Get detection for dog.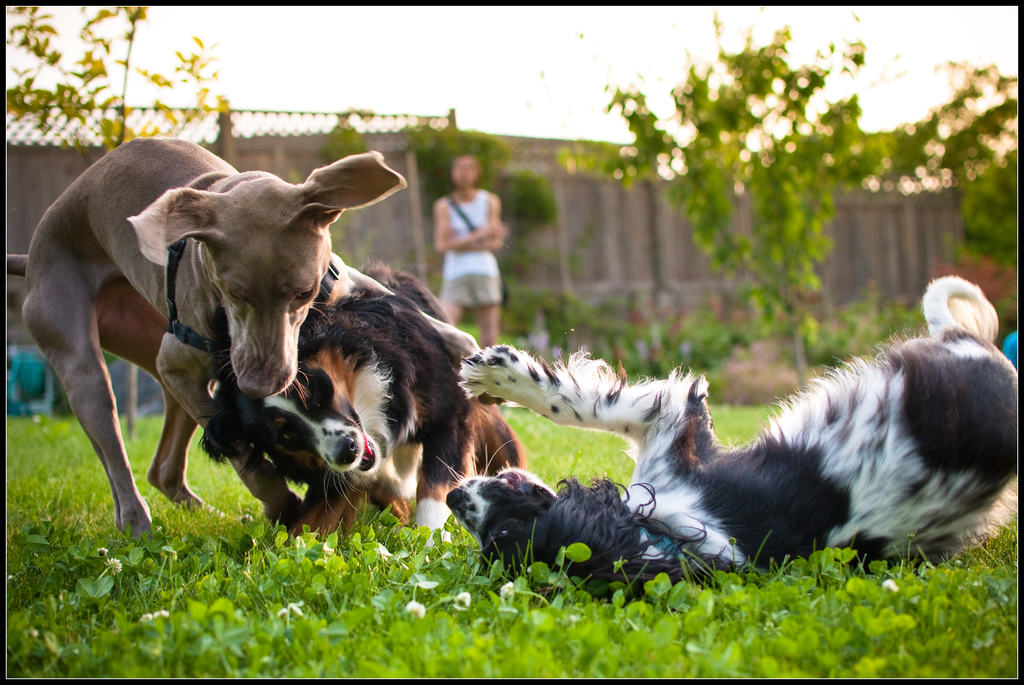
Detection: 436, 273, 1020, 600.
